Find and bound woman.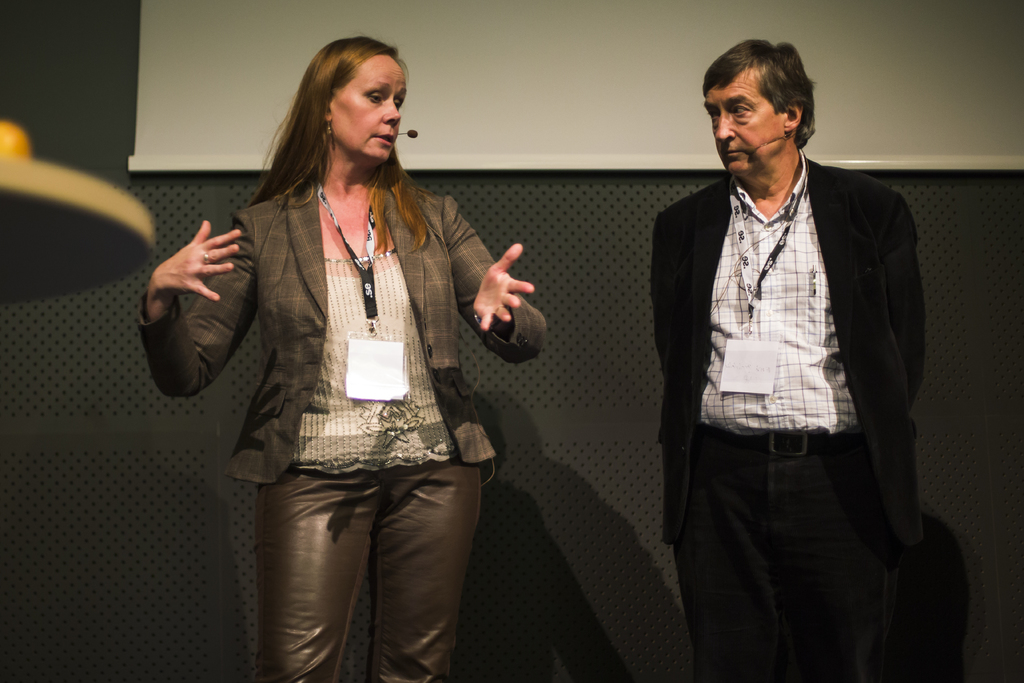
Bound: locate(138, 28, 543, 680).
